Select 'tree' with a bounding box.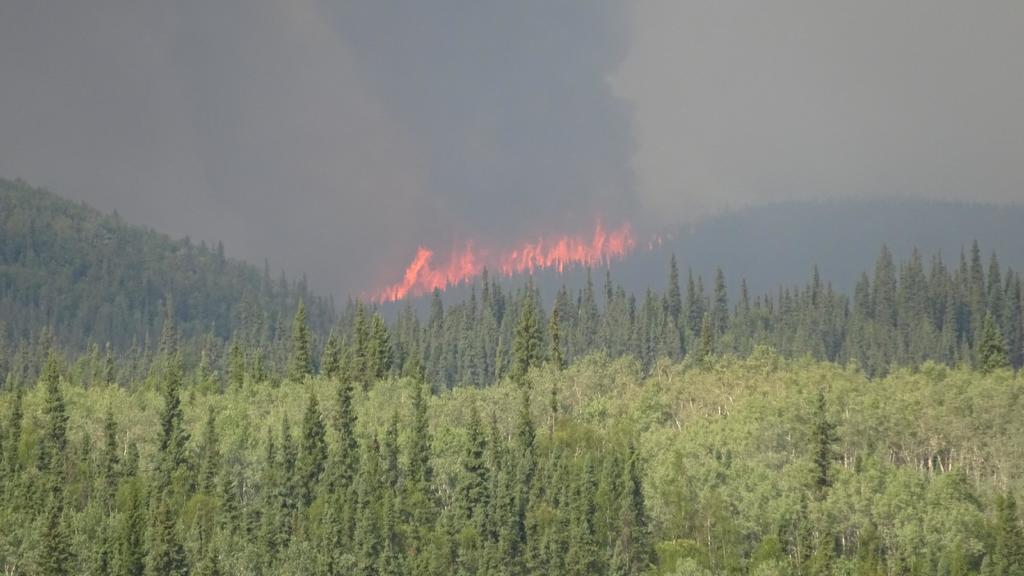
left=424, top=295, right=447, bottom=382.
